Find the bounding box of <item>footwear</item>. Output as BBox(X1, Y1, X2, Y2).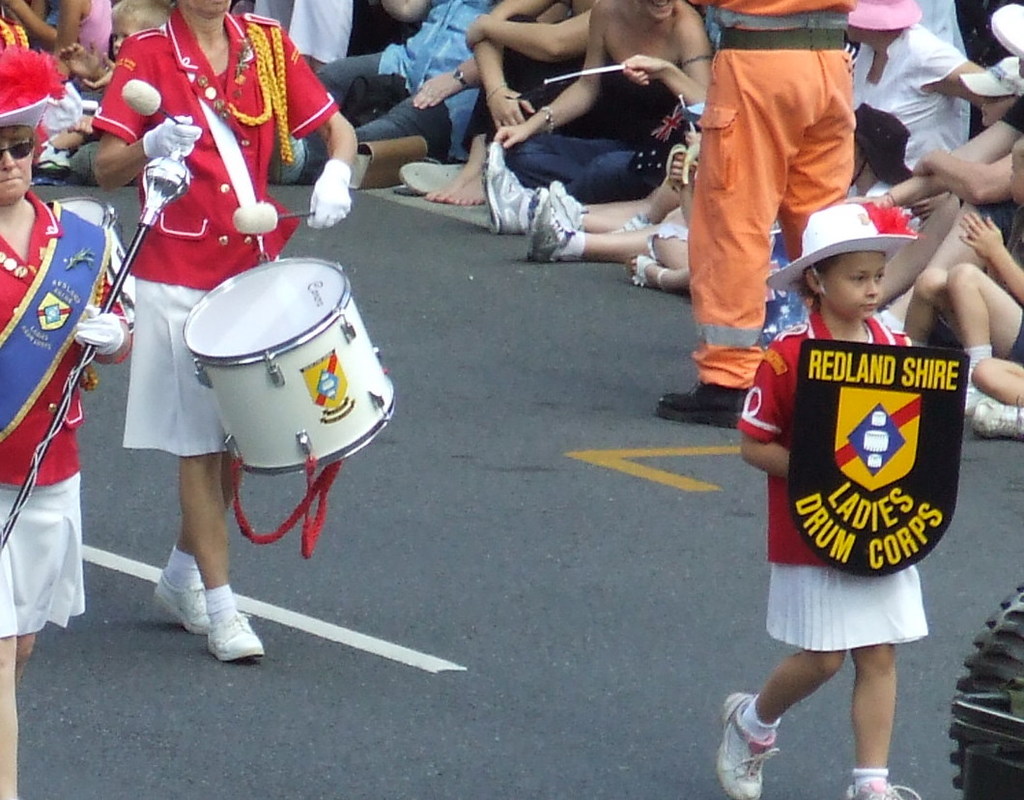
BBox(956, 379, 985, 416).
